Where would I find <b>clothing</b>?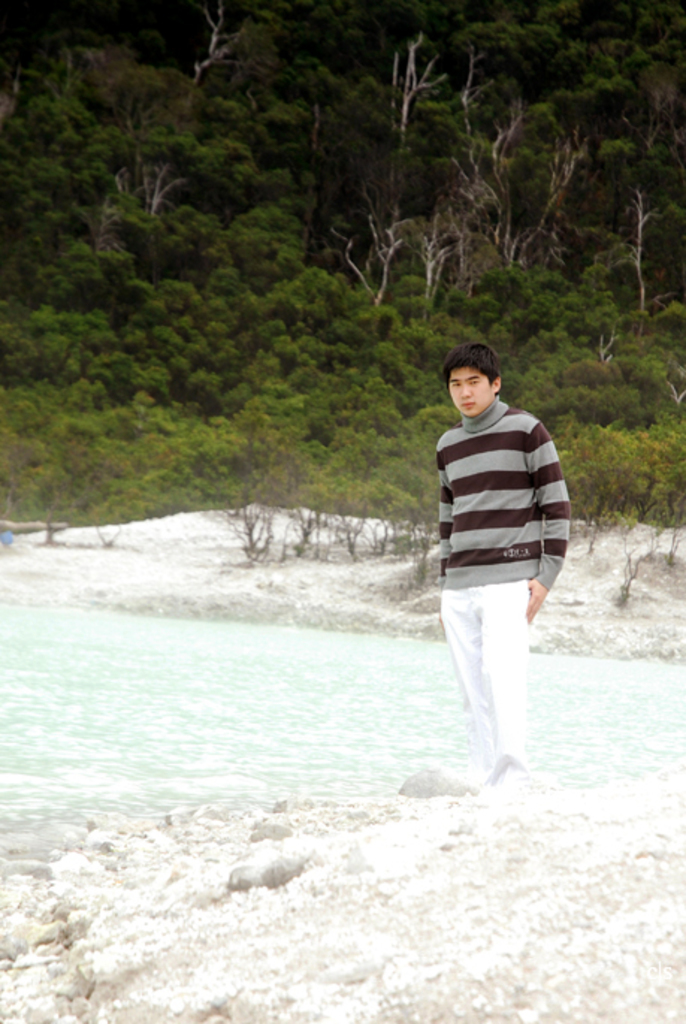
At (436, 396, 569, 783).
